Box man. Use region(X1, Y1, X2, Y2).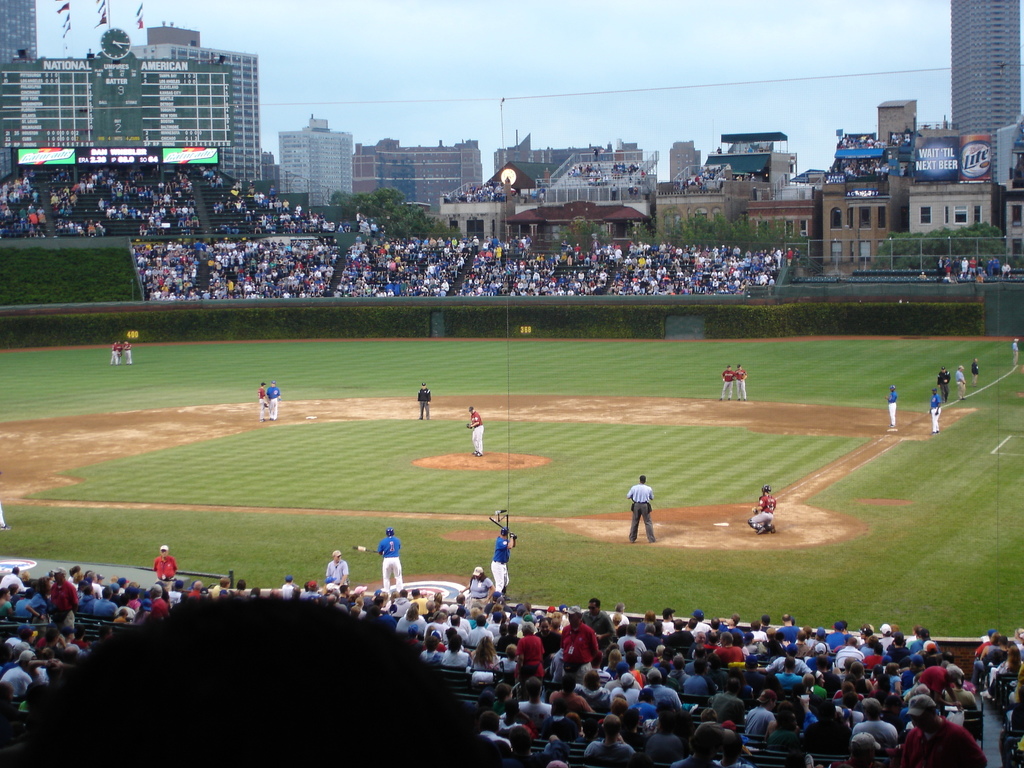
region(412, 383, 437, 415).
